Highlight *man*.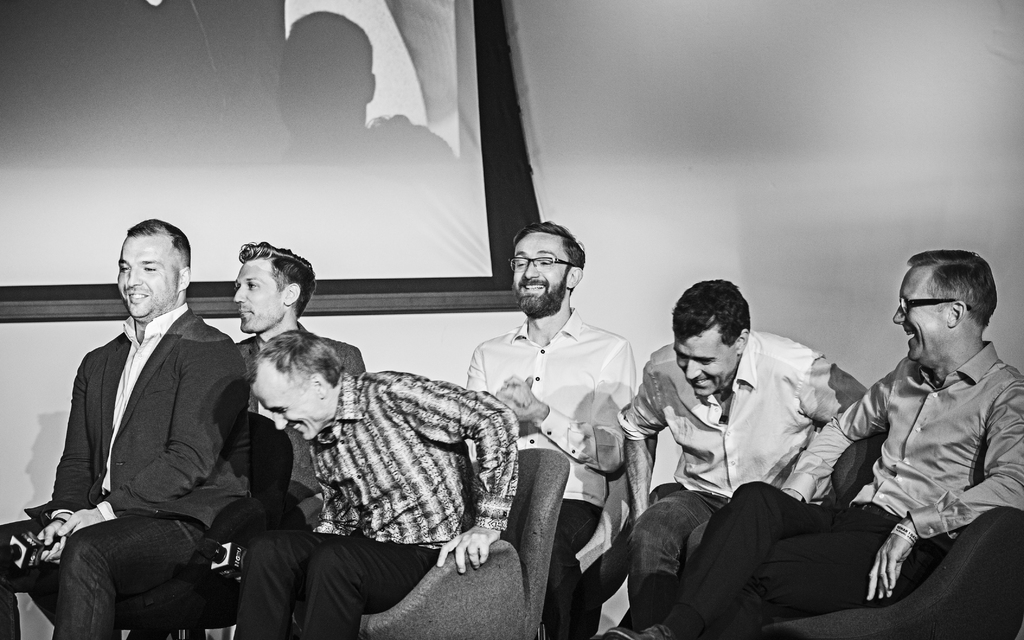
Highlighted region: <region>465, 220, 644, 639</region>.
